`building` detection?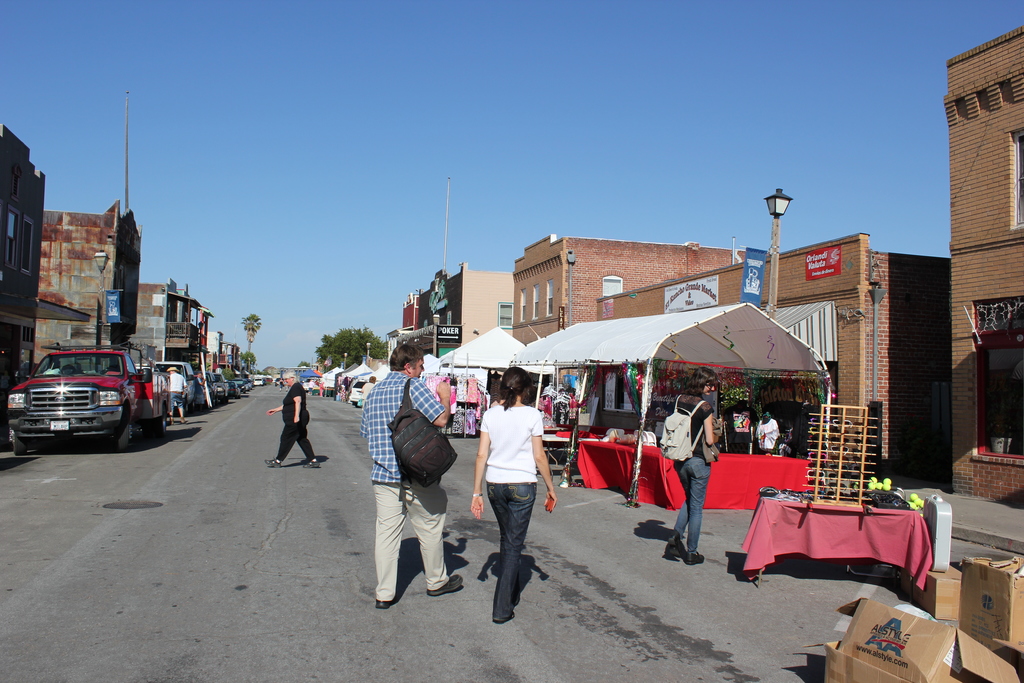
0/122/49/403
